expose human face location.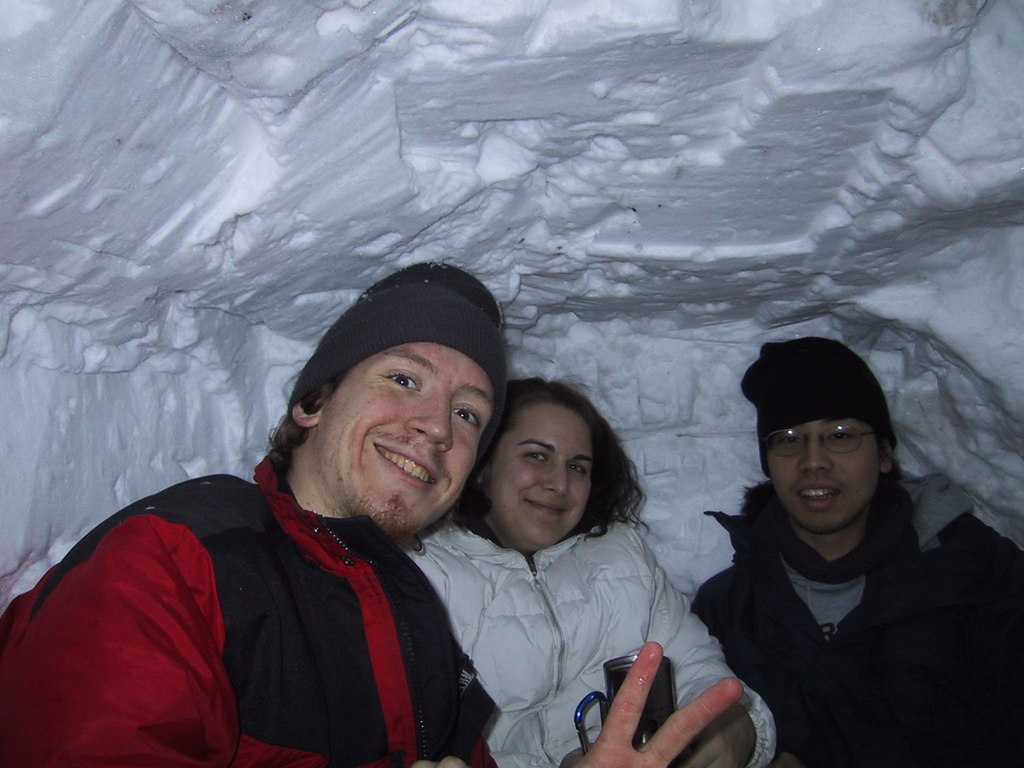
Exposed at [493,396,598,547].
